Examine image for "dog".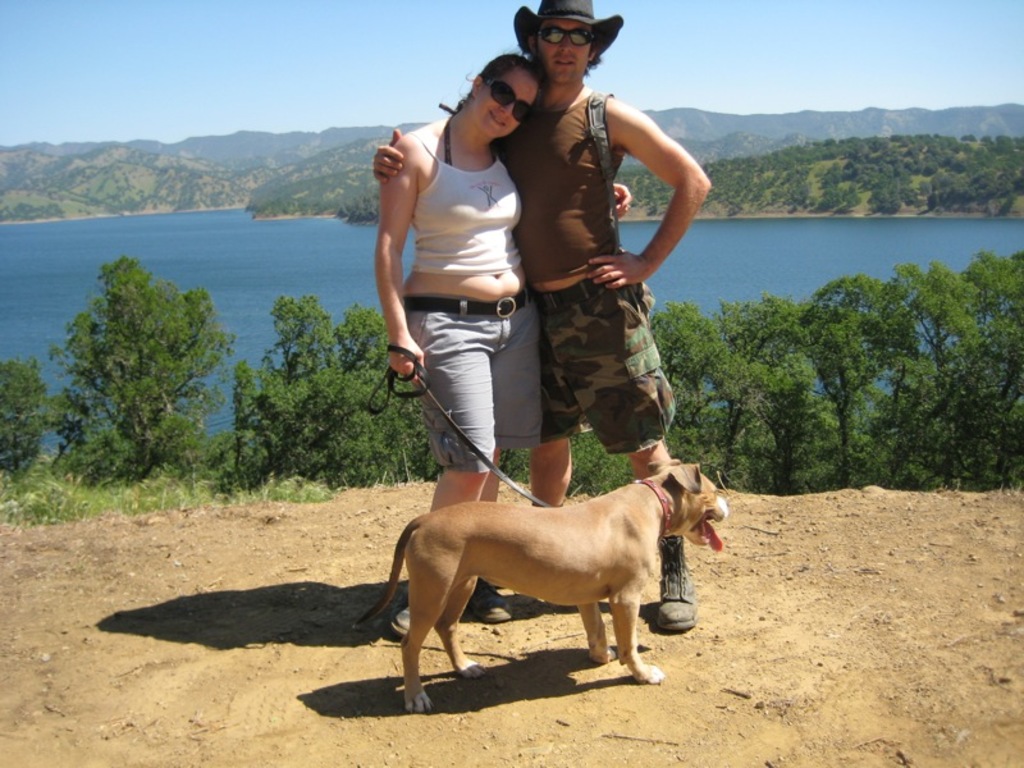
Examination result: region(351, 460, 727, 714).
